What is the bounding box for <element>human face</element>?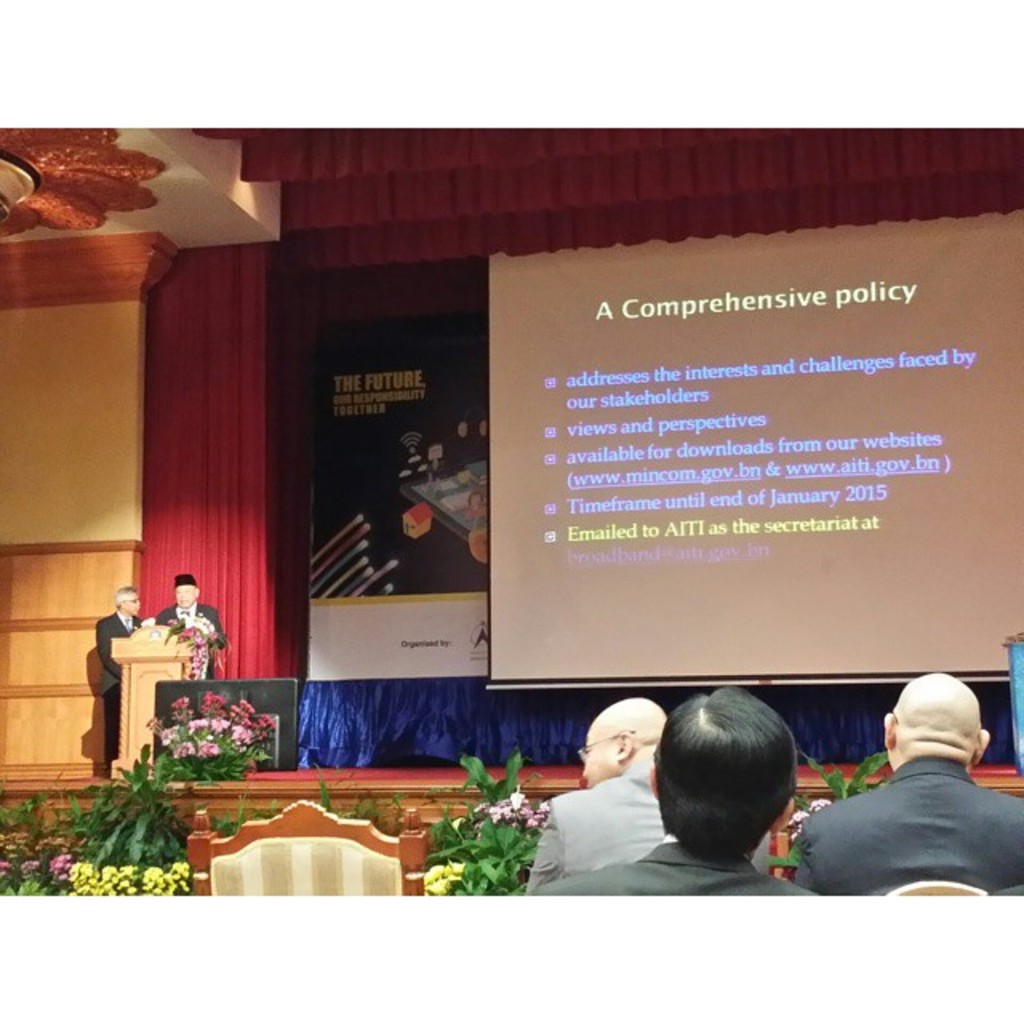
bbox=(125, 590, 139, 614).
